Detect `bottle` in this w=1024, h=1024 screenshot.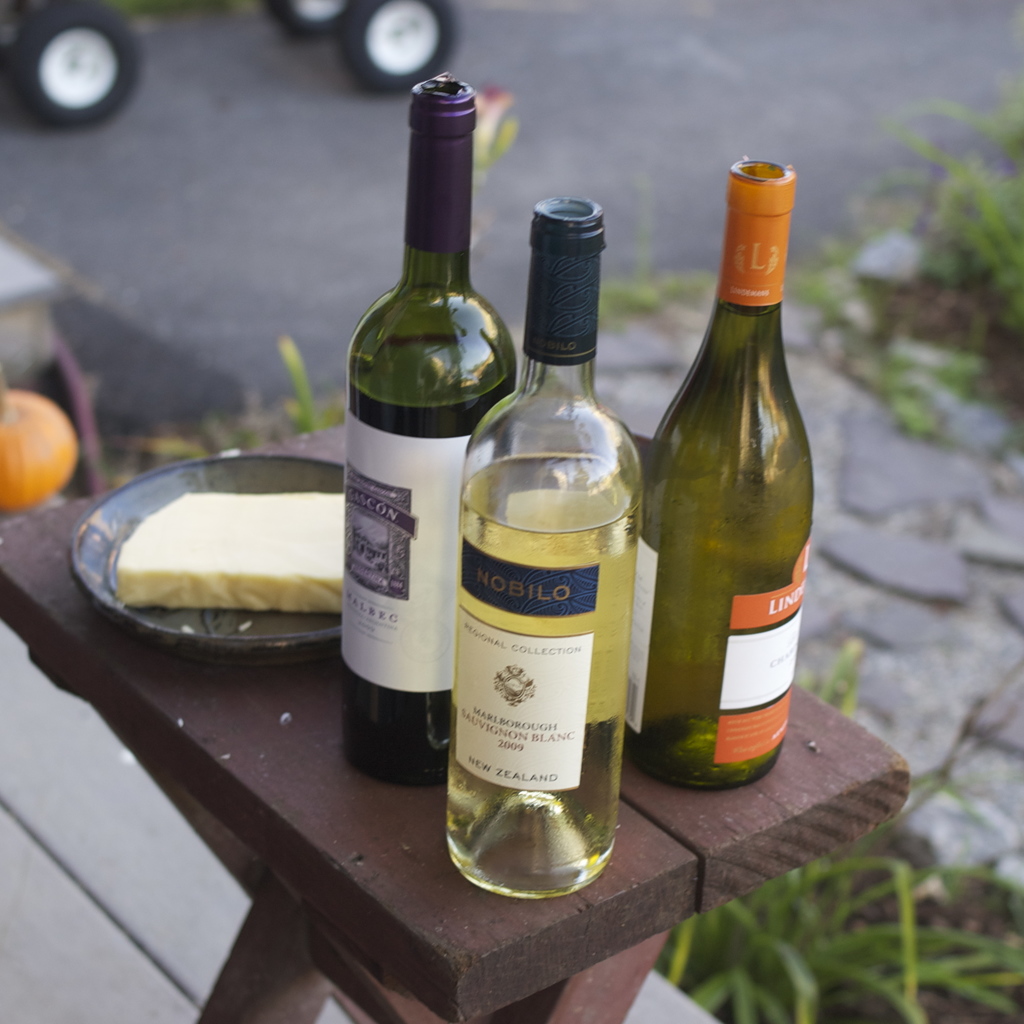
Detection: 639,213,817,797.
